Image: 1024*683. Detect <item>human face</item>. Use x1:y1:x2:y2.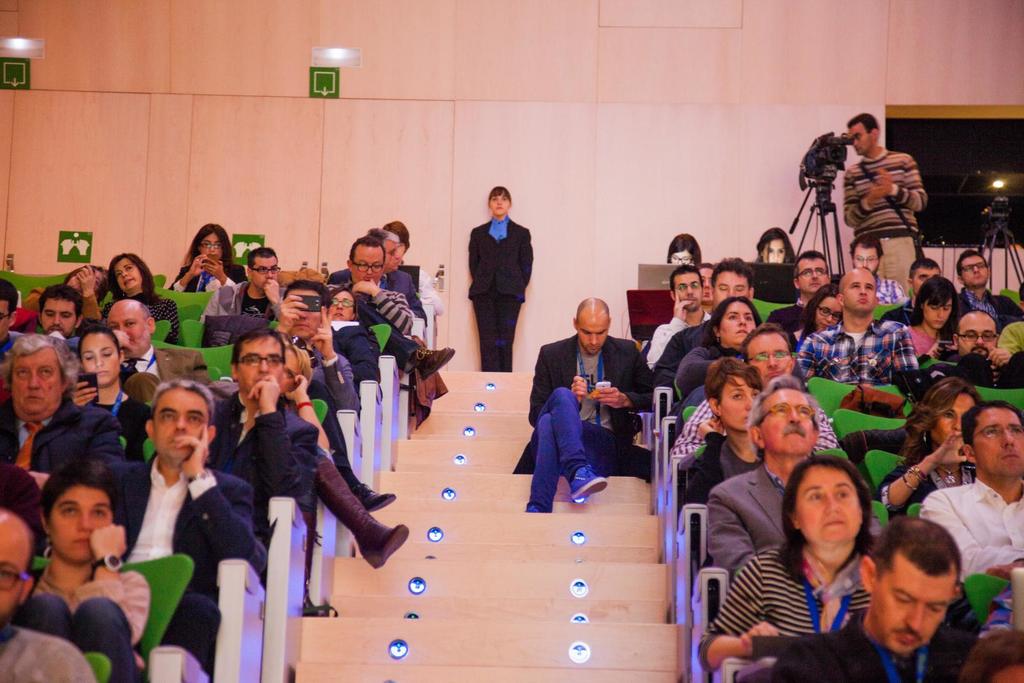
717:266:751:310.
